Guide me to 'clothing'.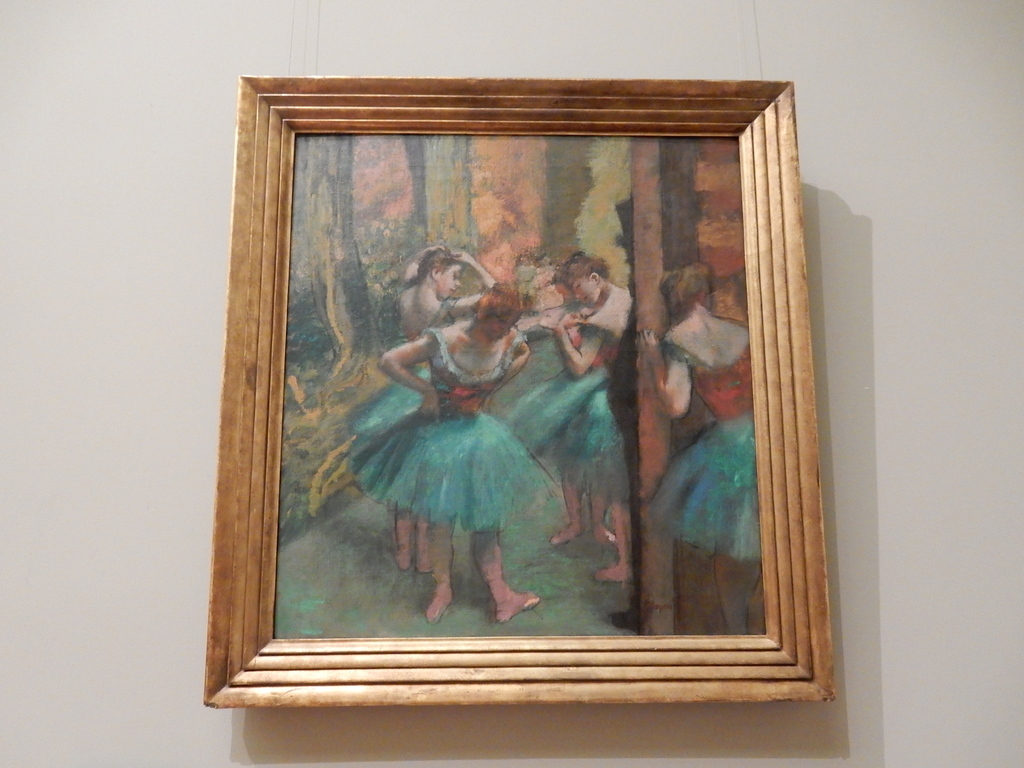
Guidance: x1=354 y1=314 x2=548 y2=536.
